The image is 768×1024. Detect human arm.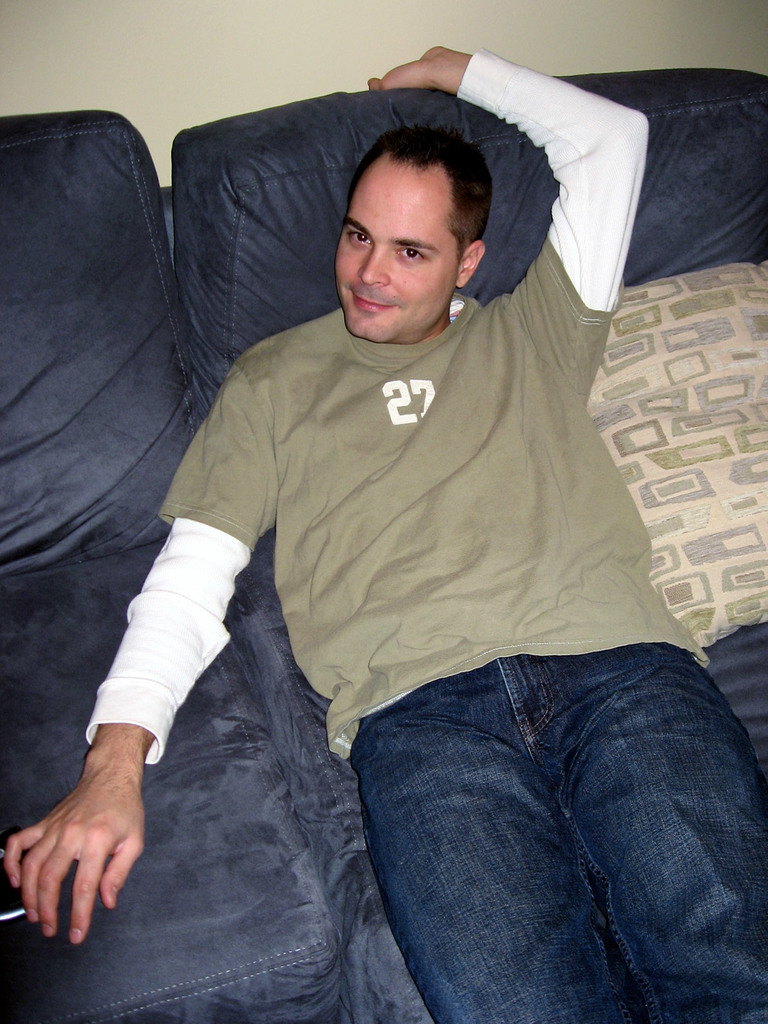
Detection: [0,368,280,941].
